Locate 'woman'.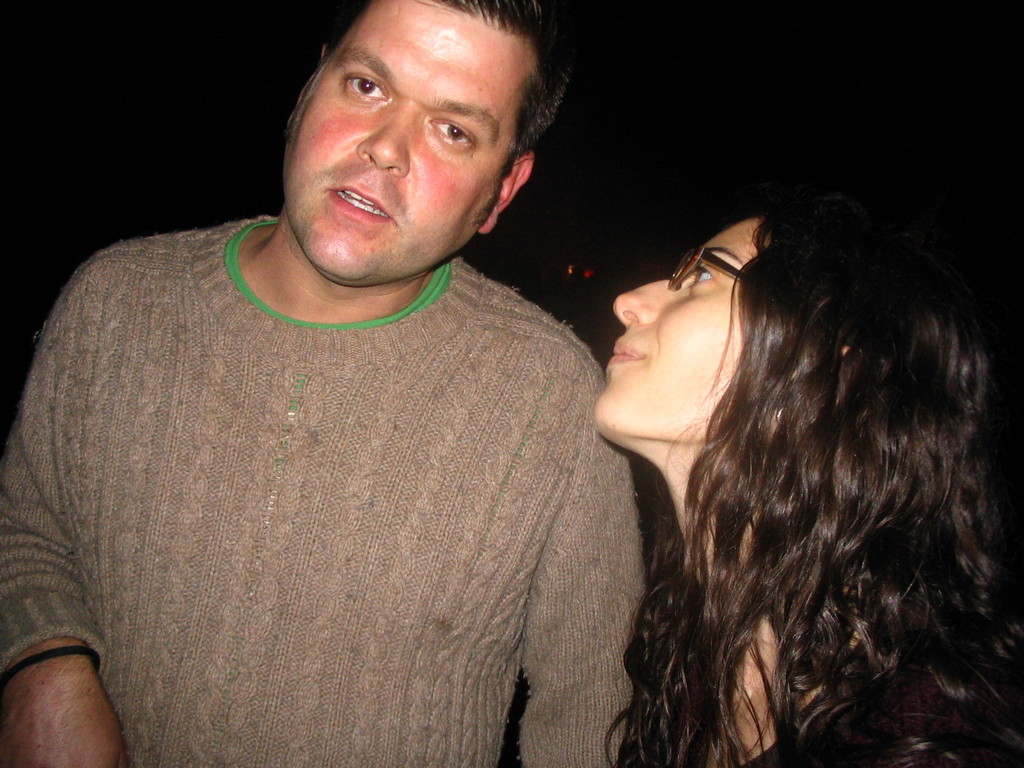
Bounding box: bbox(588, 168, 993, 760).
